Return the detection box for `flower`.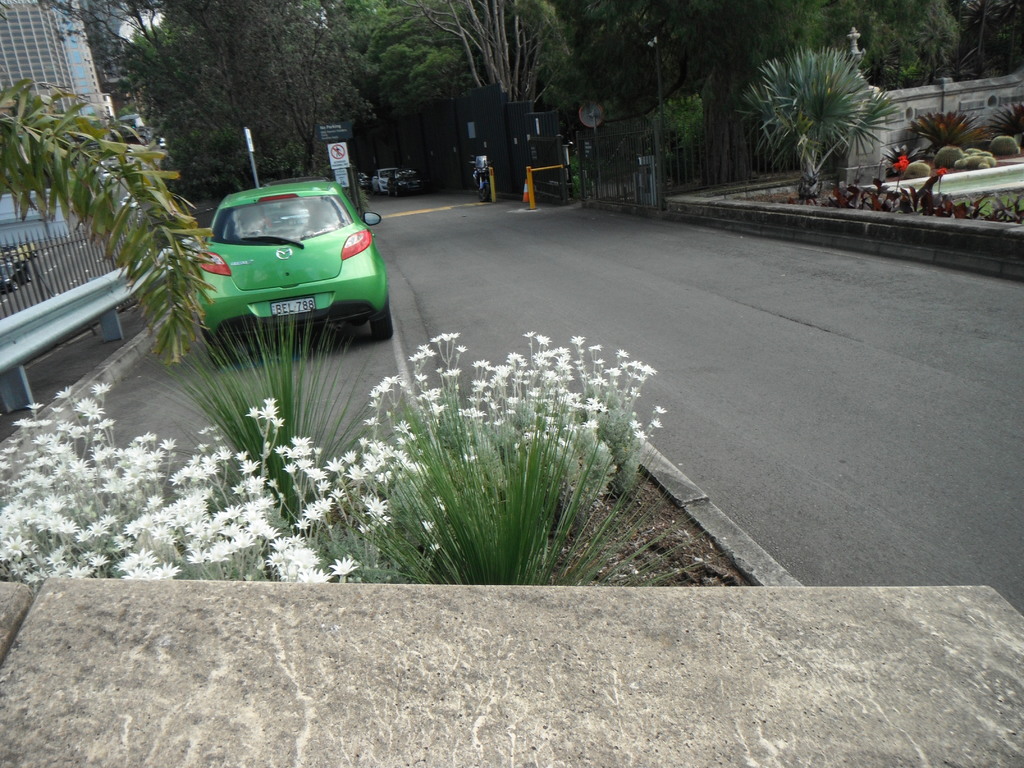
box(427, 540, 443, 553).
